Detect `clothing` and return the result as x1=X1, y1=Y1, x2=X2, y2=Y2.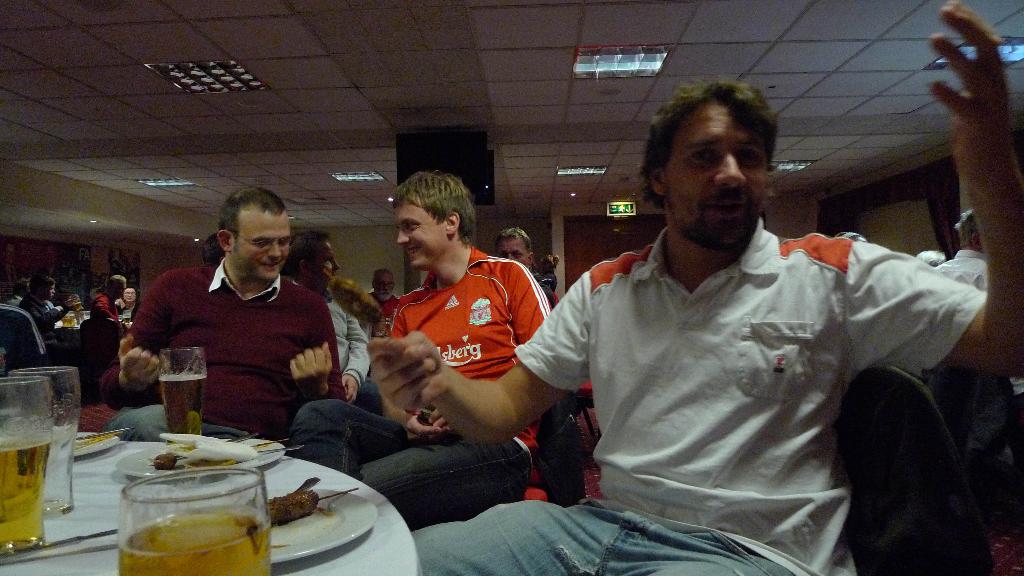
x1=328, y1=292, x2=371, y2=389.
